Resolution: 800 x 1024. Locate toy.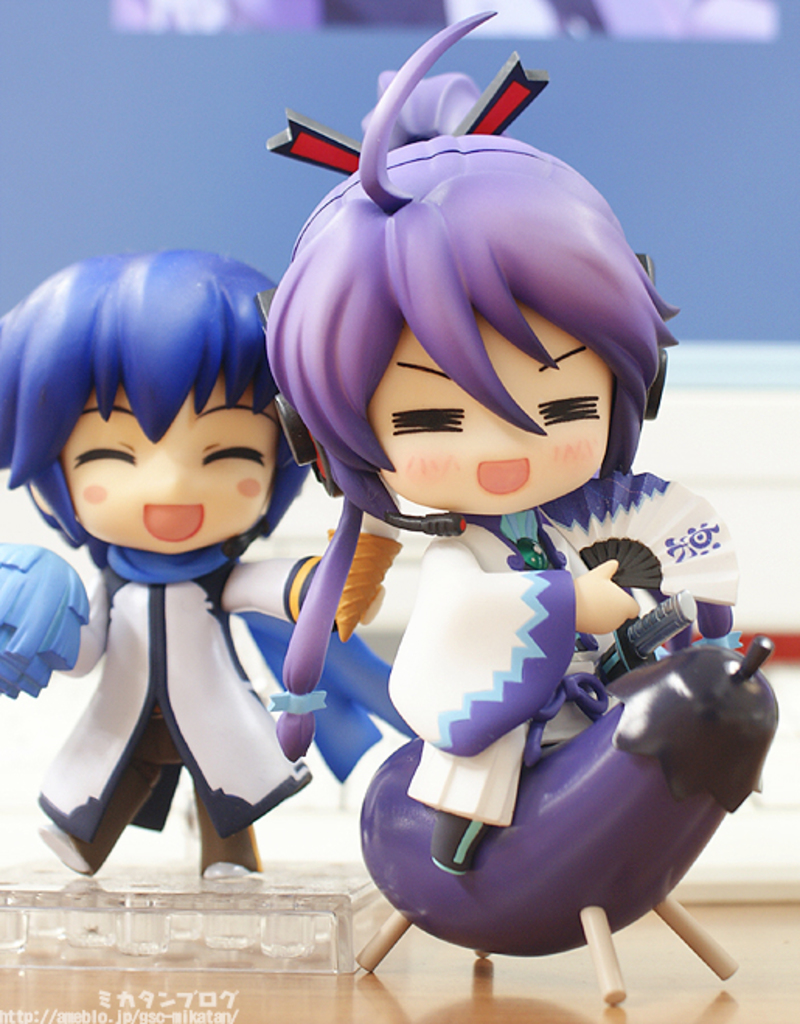
locate(0, 258, 311, 881).
